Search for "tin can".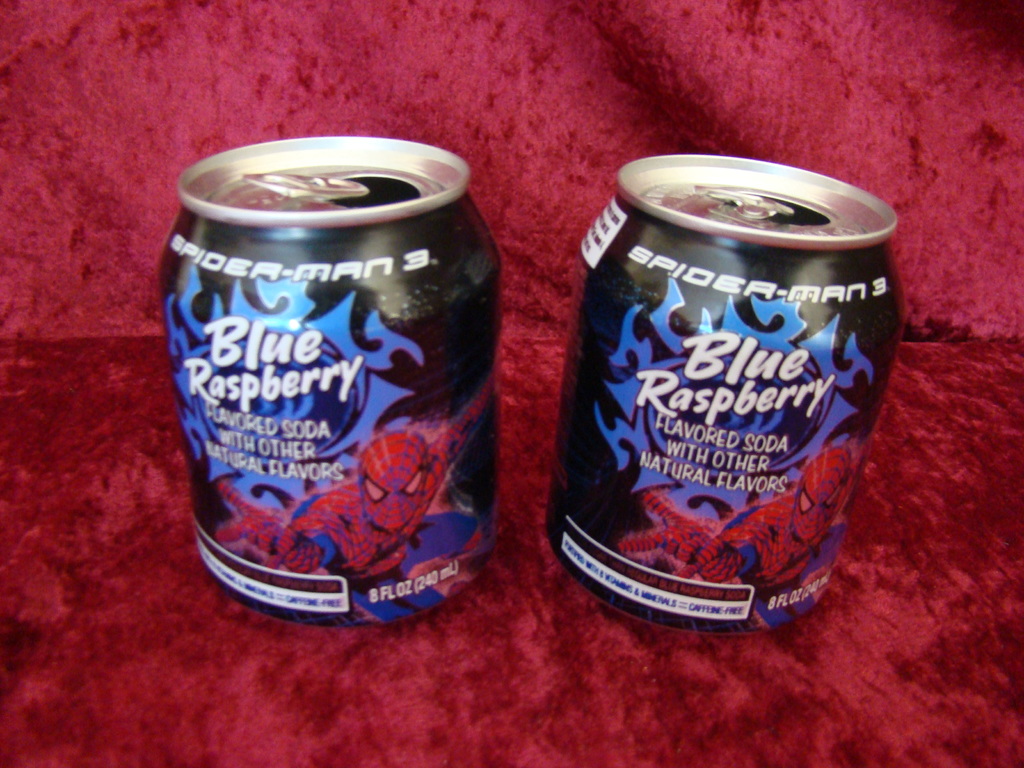
Found at select_region(544, 157, 904, 633).
